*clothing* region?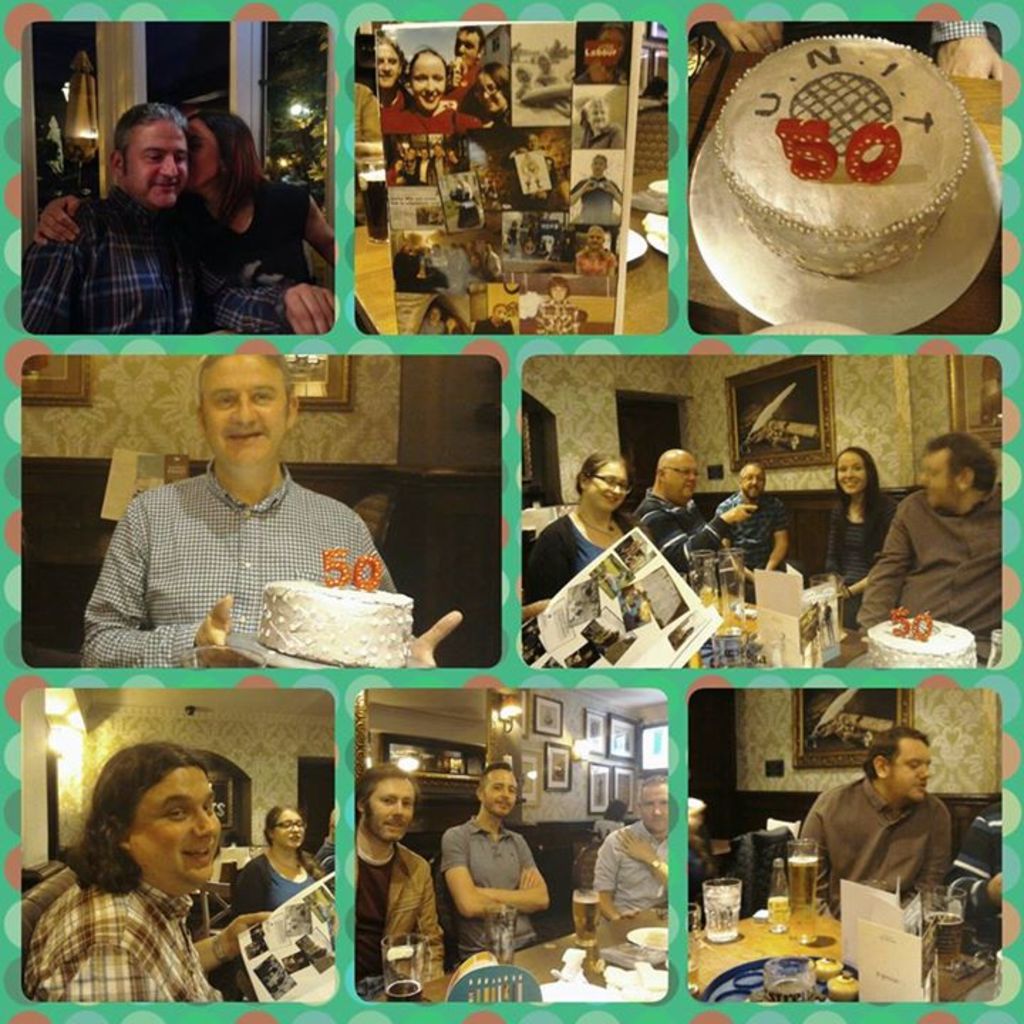
crop(73, 459, 425, 673)
